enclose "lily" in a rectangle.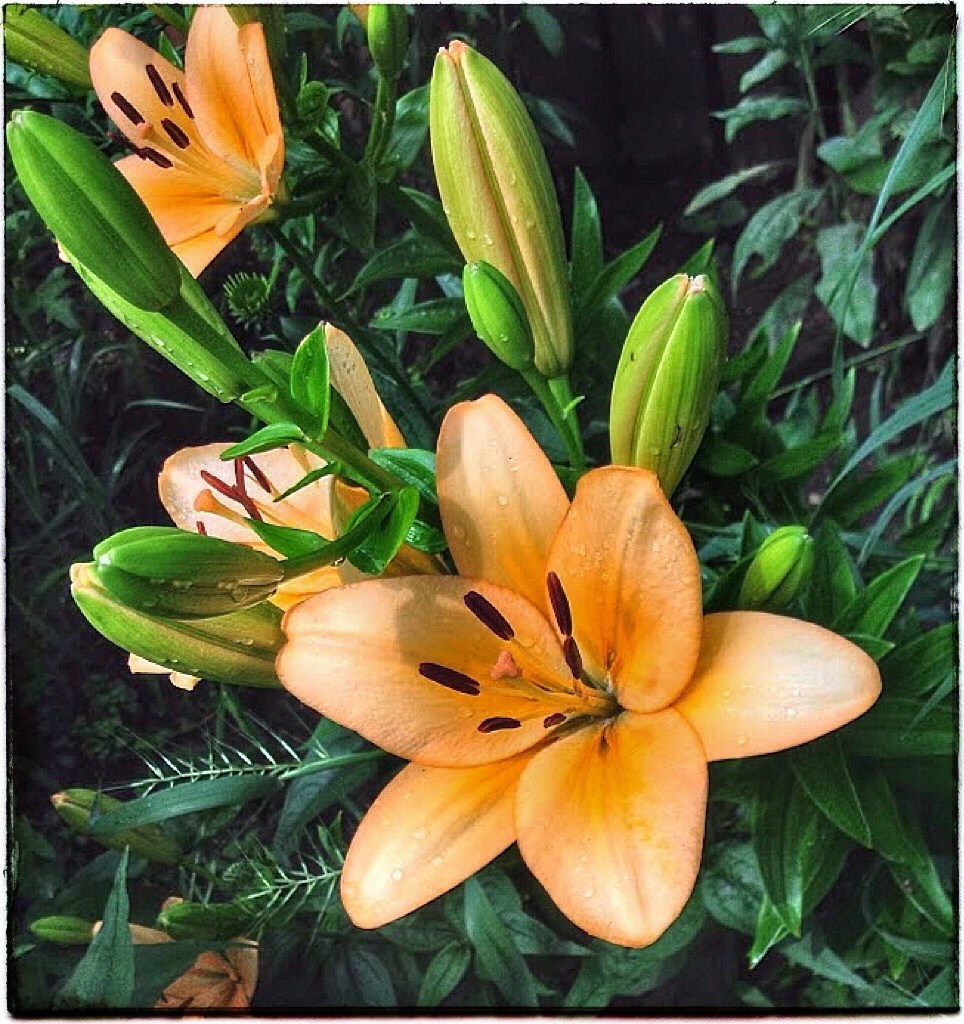
{"left": 271, "top": 391, "right": 886, "bottom": 959}.
